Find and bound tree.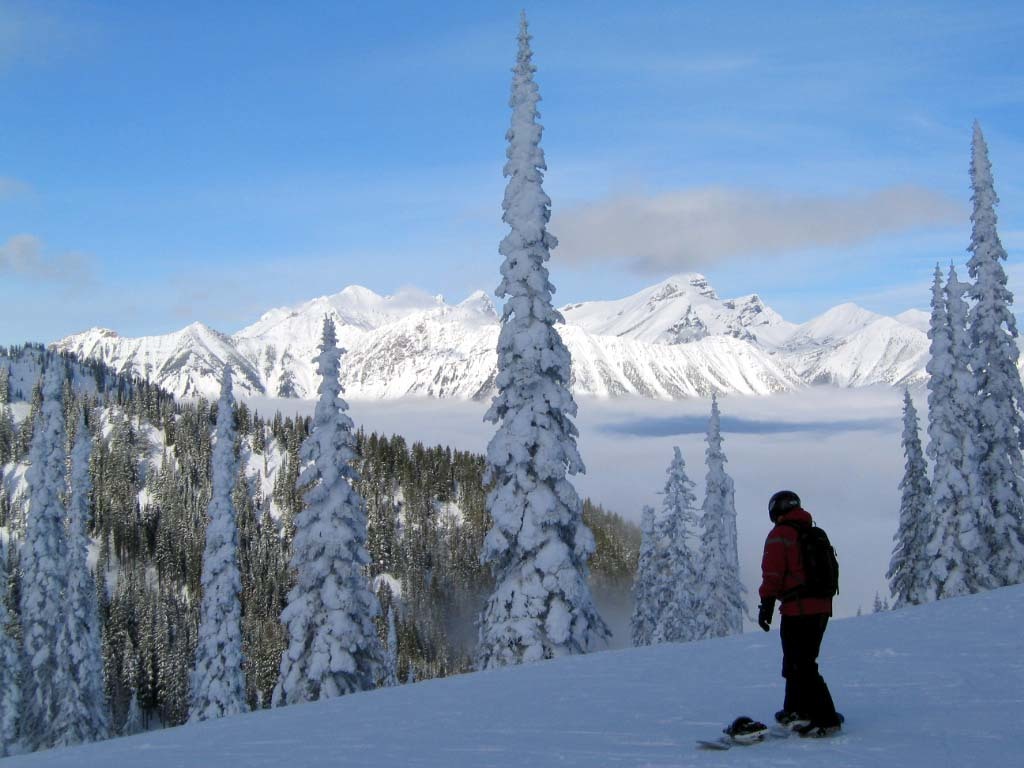
Bound: BBox(967, 120, 1023, 581).
